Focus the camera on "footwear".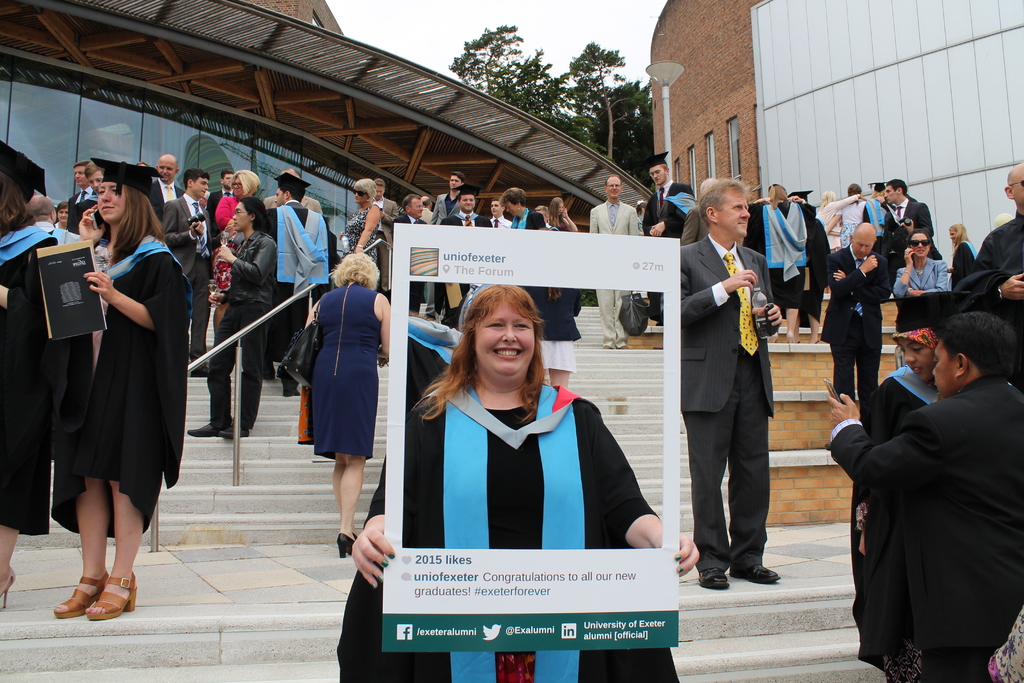
Focus region: detection(736, 562, 782, 584).
